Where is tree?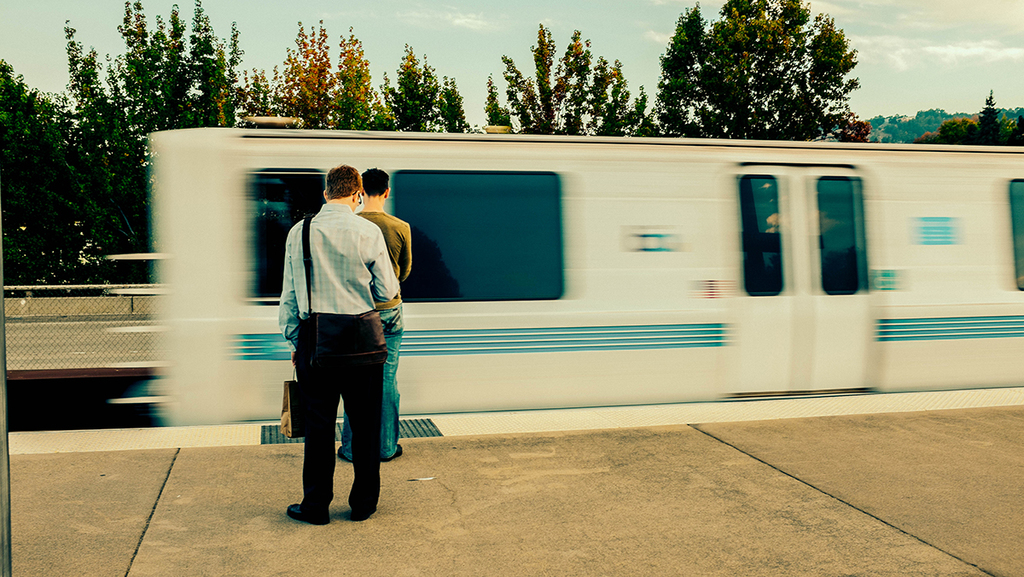
<box>651,4,714,135</box>.
